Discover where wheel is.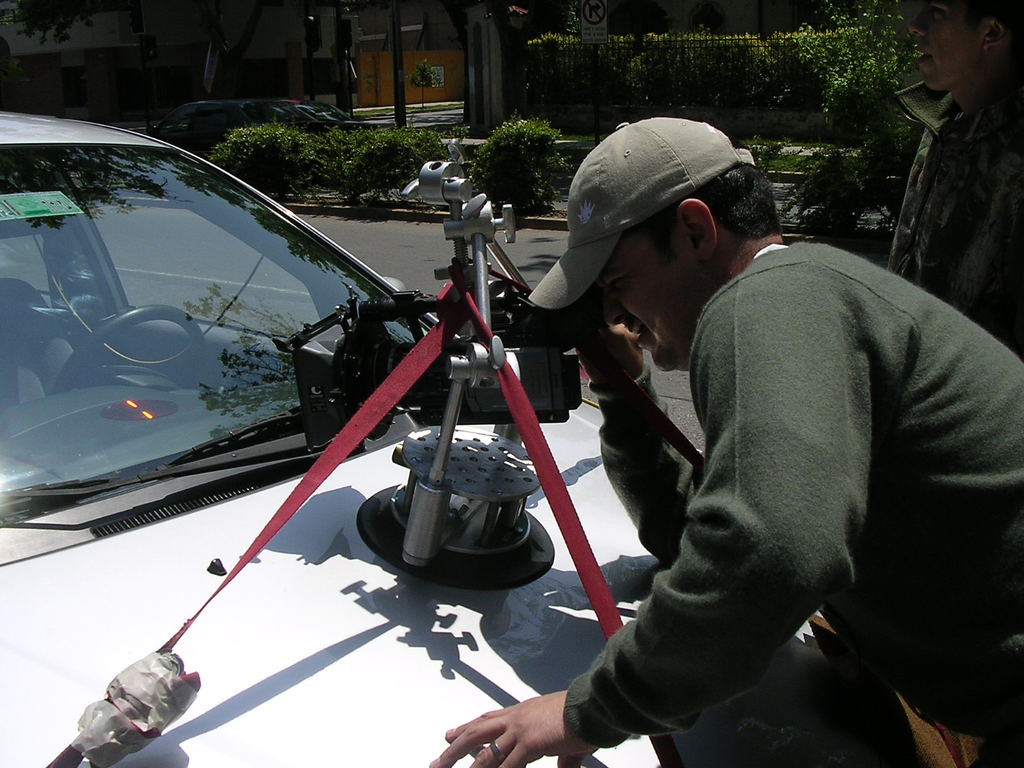
Discovered at crop(52, 305, 215, 393).
